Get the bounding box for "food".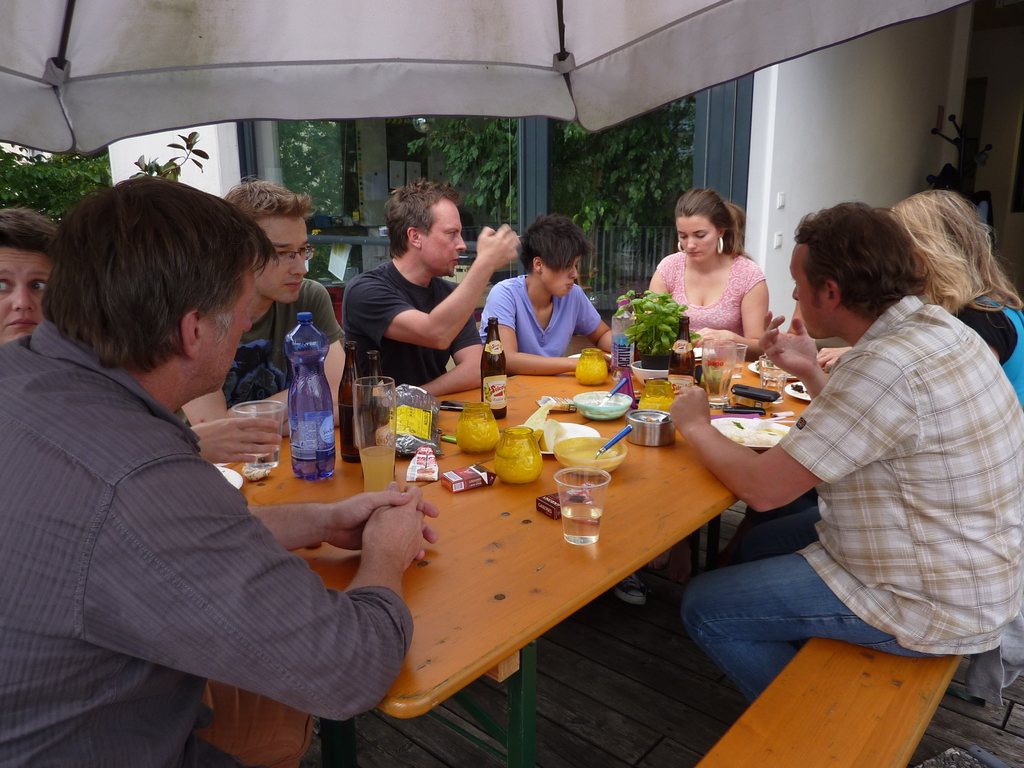
[x1=788, y1=381, x2=809, y2=397].
